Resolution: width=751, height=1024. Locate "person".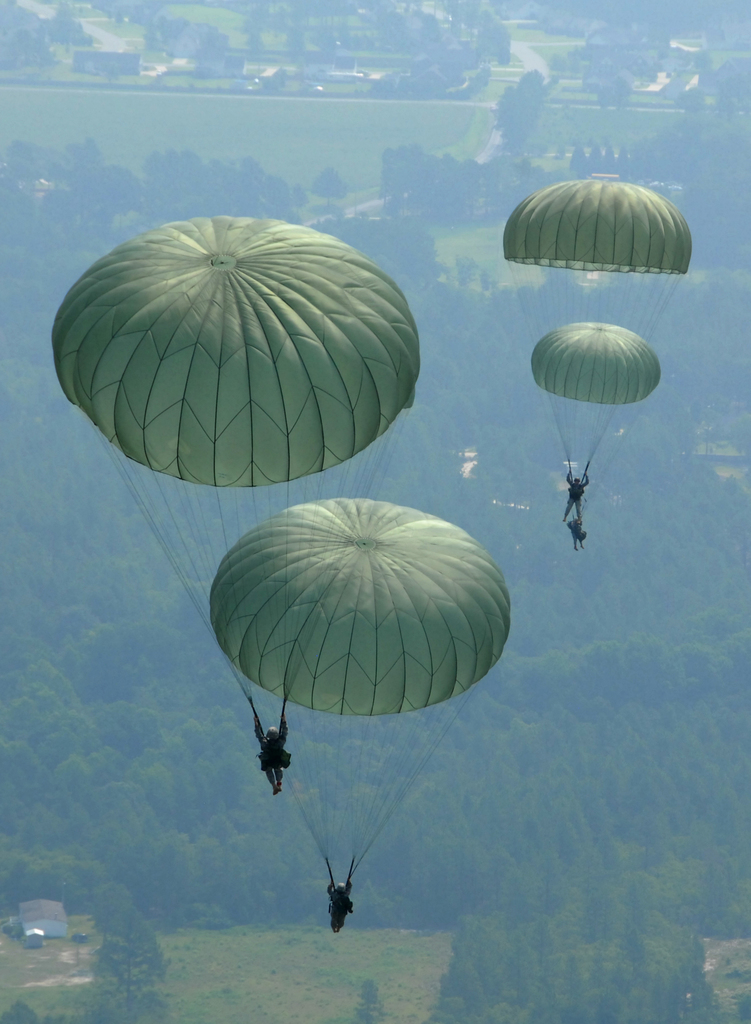
left=564, top=469, right=588, bottom=522.
